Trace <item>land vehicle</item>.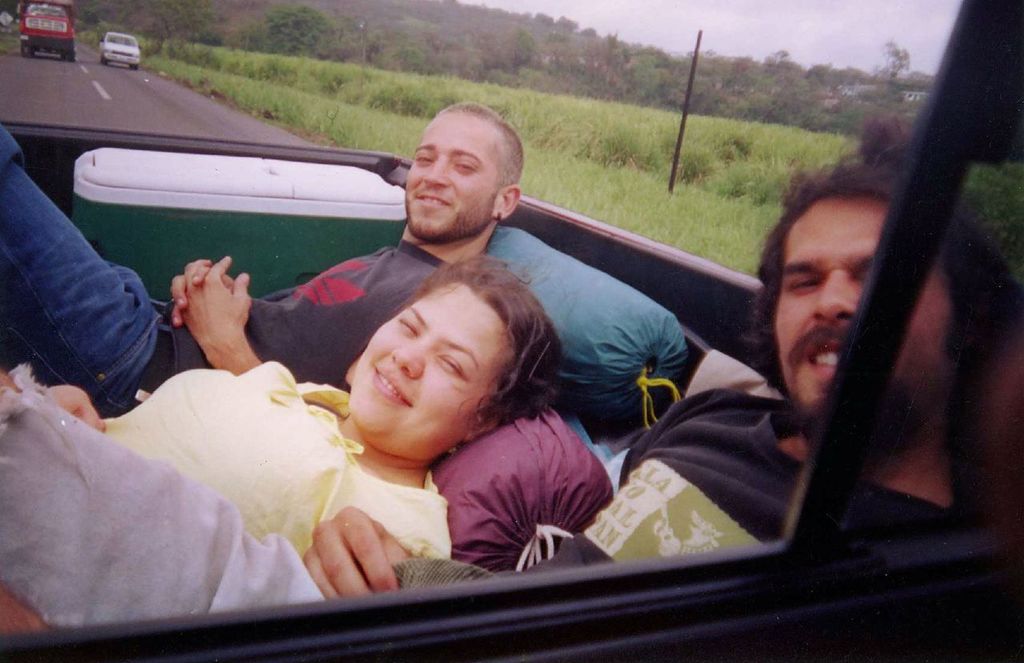
Traced to (18,0,76,61).
